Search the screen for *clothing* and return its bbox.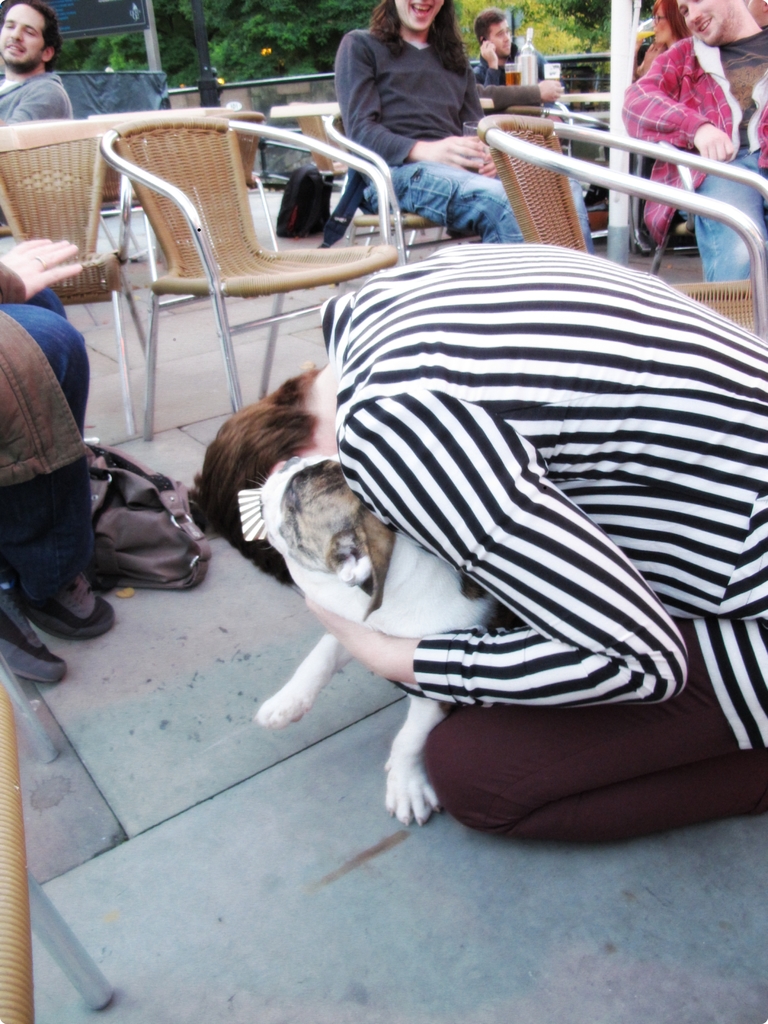
Found: [620,27,767,287].
